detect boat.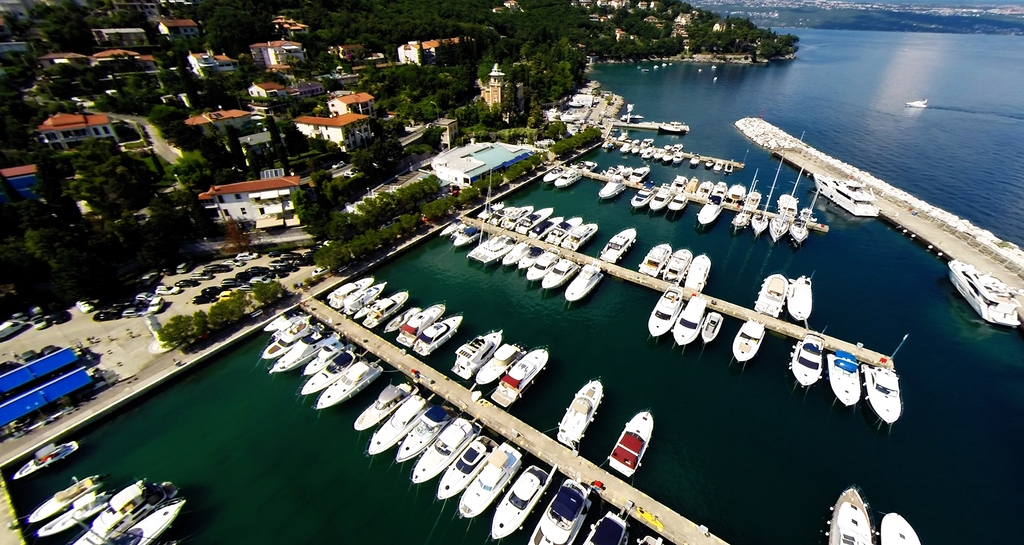
Detected at left=671, top=151, right=684, bottom=167.
